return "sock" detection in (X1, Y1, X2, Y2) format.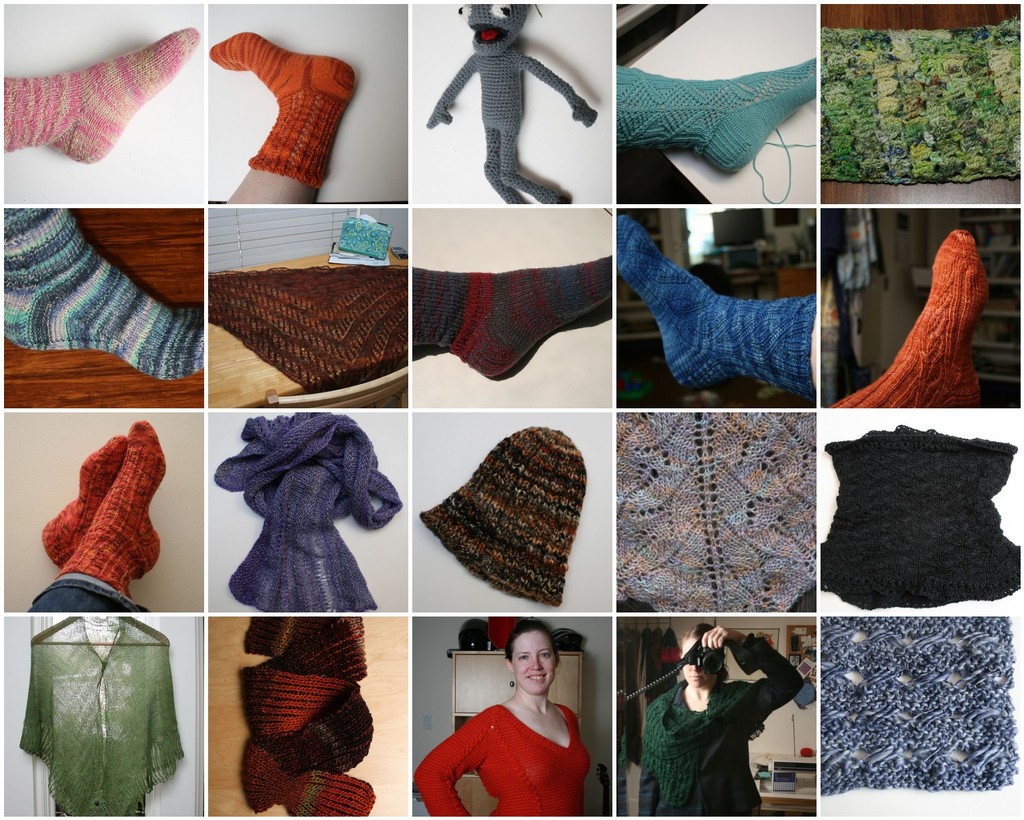
(2, 24, 202, 167).
